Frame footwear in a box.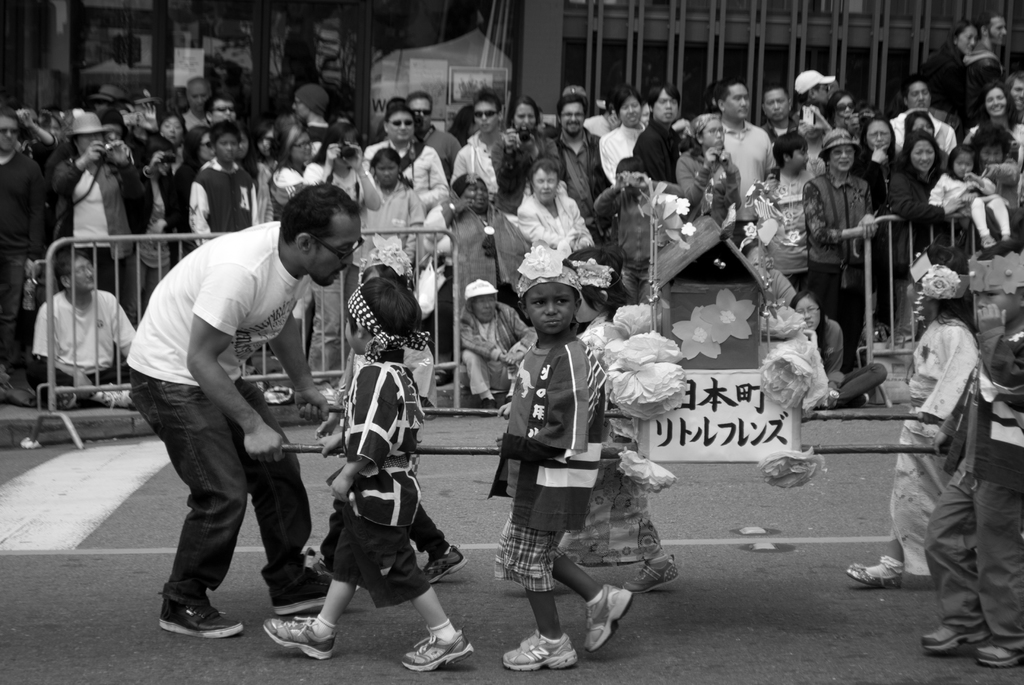
[848, 561, 903, 581].
